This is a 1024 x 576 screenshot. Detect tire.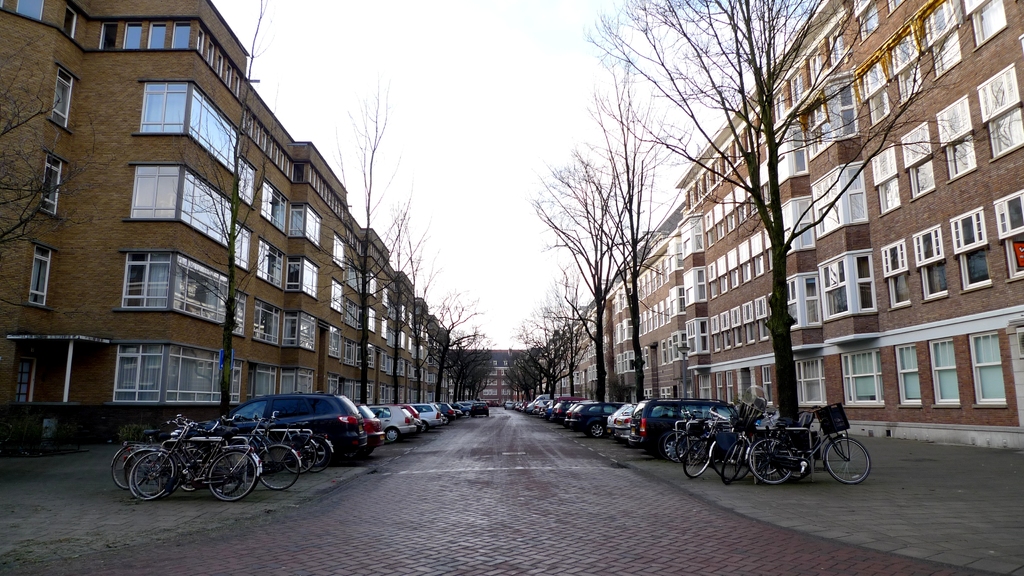
bbox=[177, 445, 211, 495].
